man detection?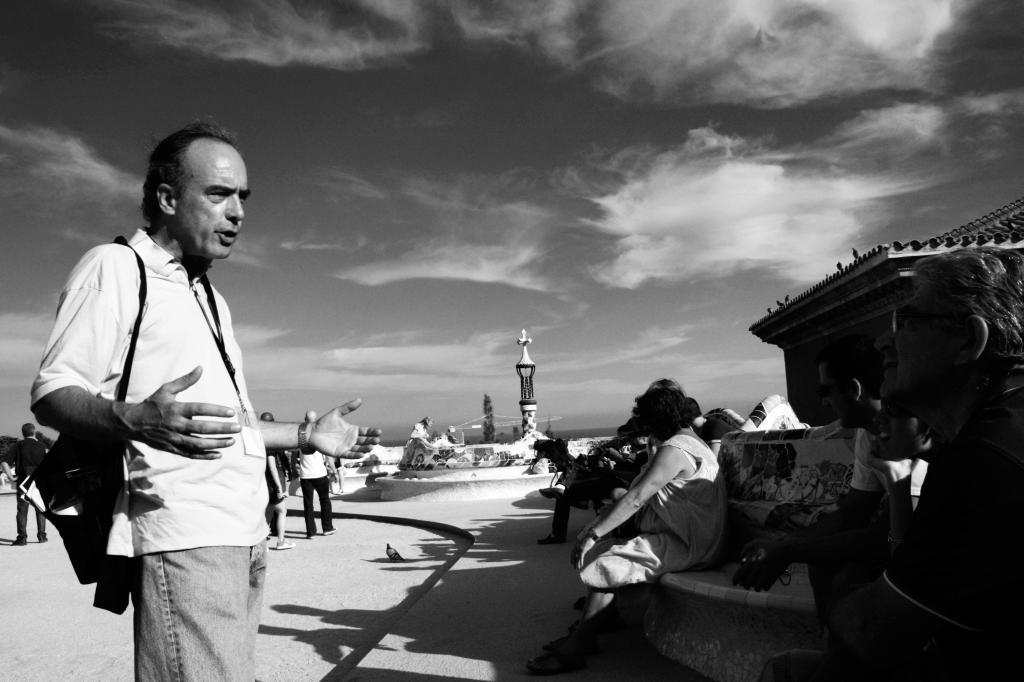
x1=1 y1=423 x2=58 y2=554
